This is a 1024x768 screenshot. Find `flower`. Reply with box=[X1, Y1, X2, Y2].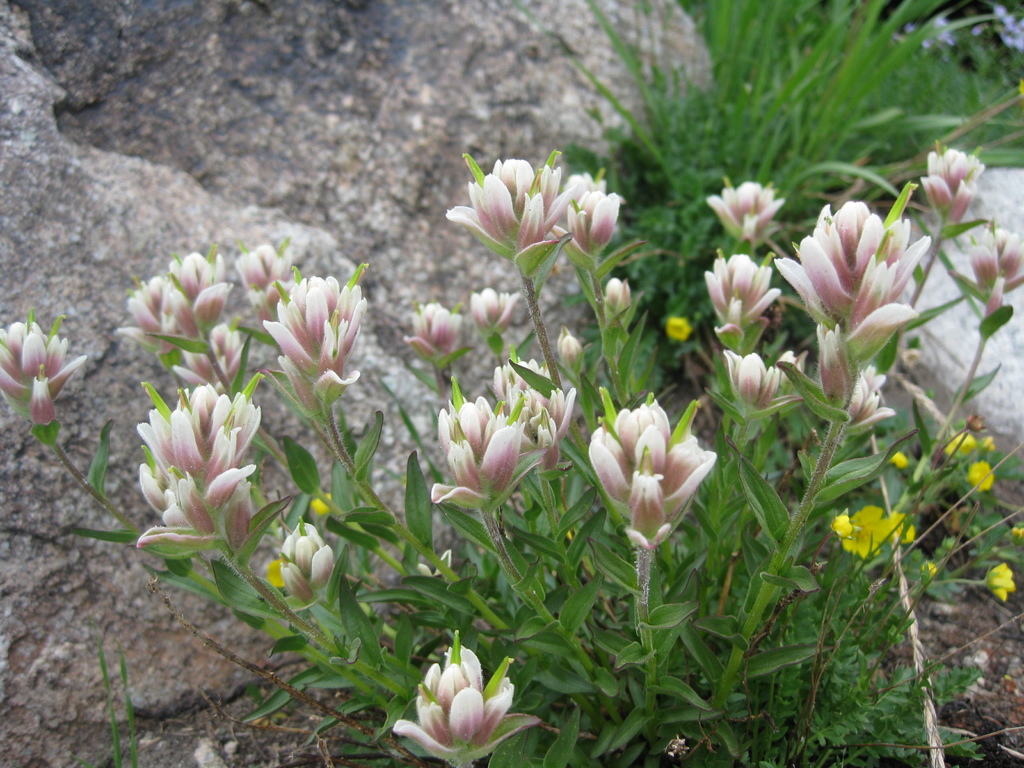
box=[915, 172, 950, 211].
